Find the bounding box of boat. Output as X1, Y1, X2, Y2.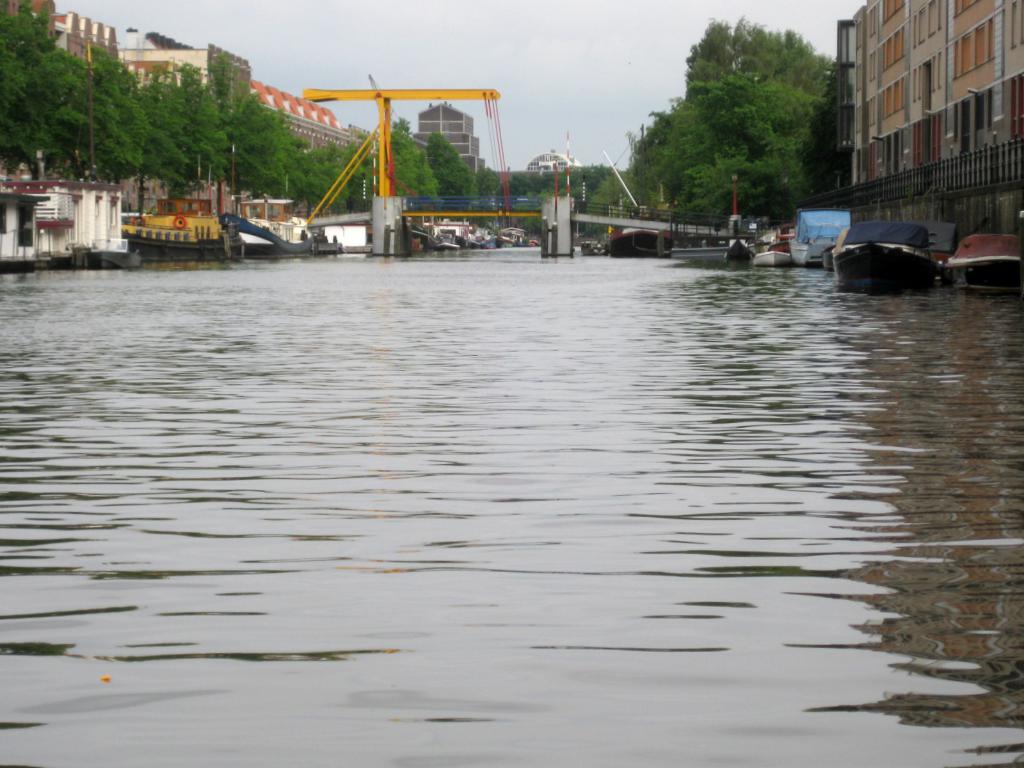
123, 161, 246, 262.
